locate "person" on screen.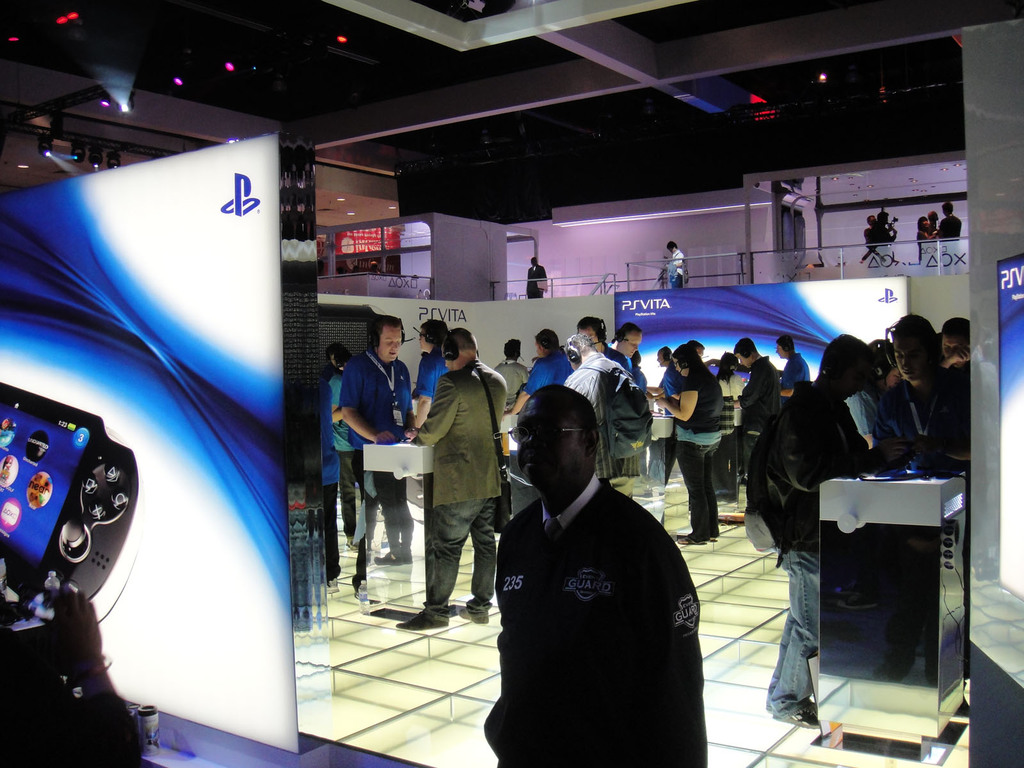
On screen at [left=941, top=318, right=979, bottom=378].
